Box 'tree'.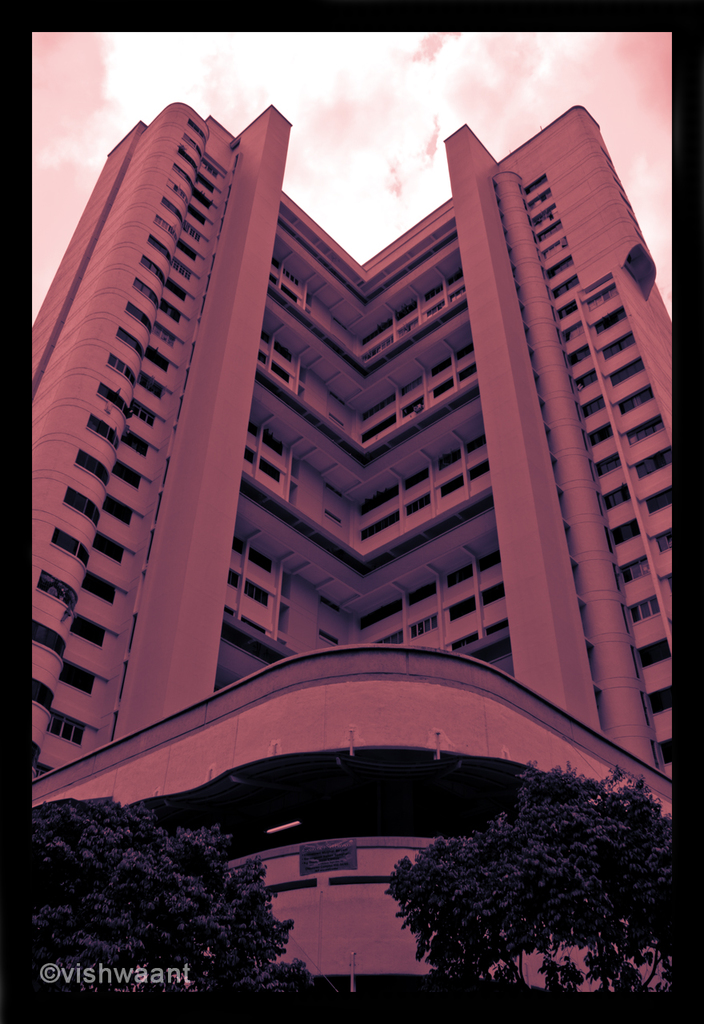
x1=362, y1=758, x2=677, y2=997.
